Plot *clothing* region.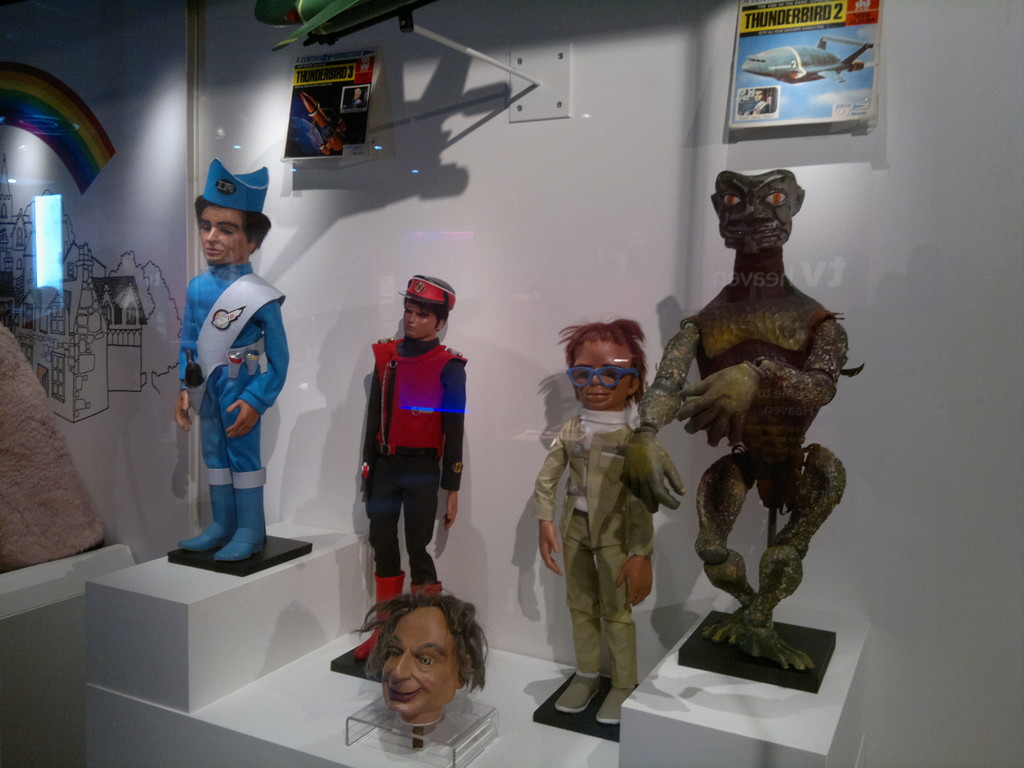
Plotted at pyautogui.locateOnScreen(747, 99, 769, 113).
